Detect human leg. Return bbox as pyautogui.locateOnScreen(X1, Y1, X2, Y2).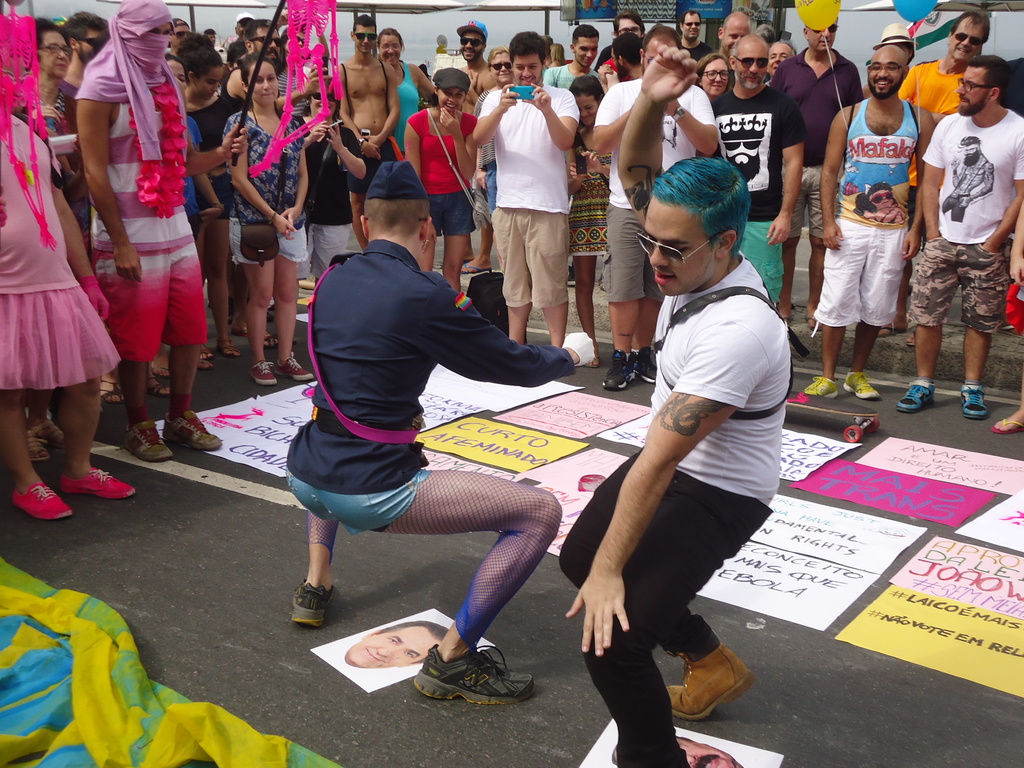
pyautogui.locateOnScreen(276, 254, 310, 383).
